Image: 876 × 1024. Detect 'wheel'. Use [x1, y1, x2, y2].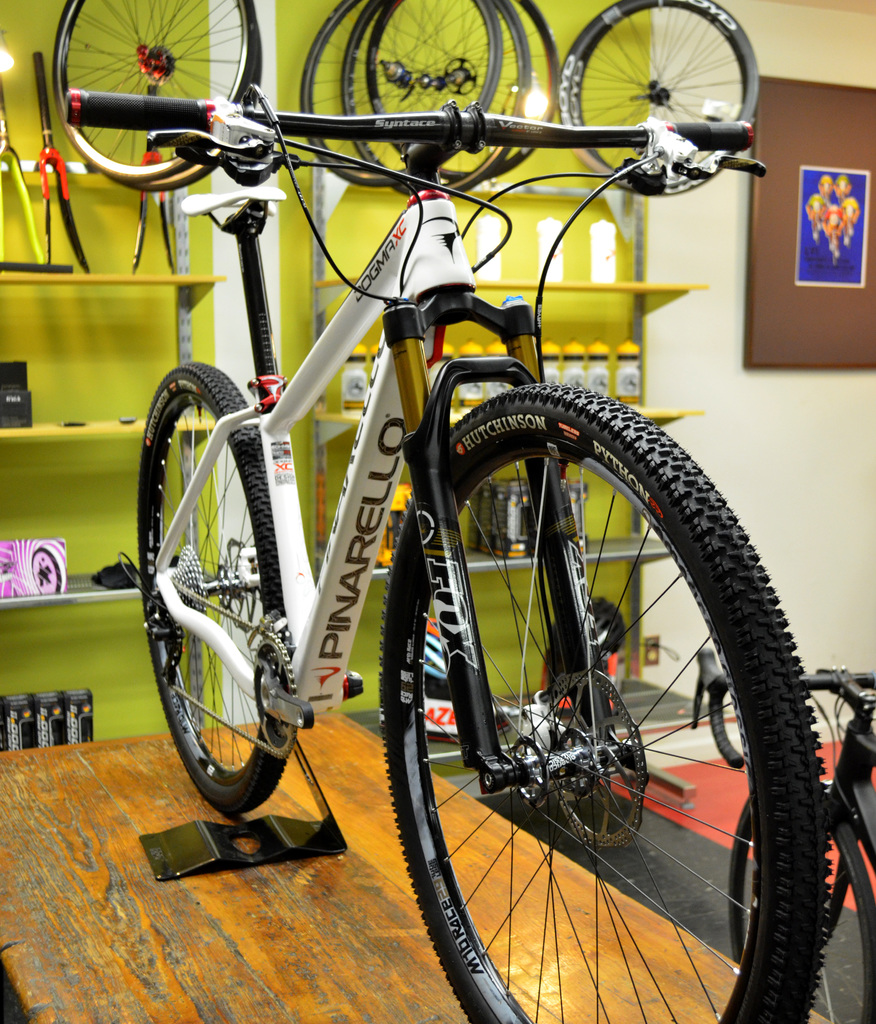
[252, 637, 299, 758].
